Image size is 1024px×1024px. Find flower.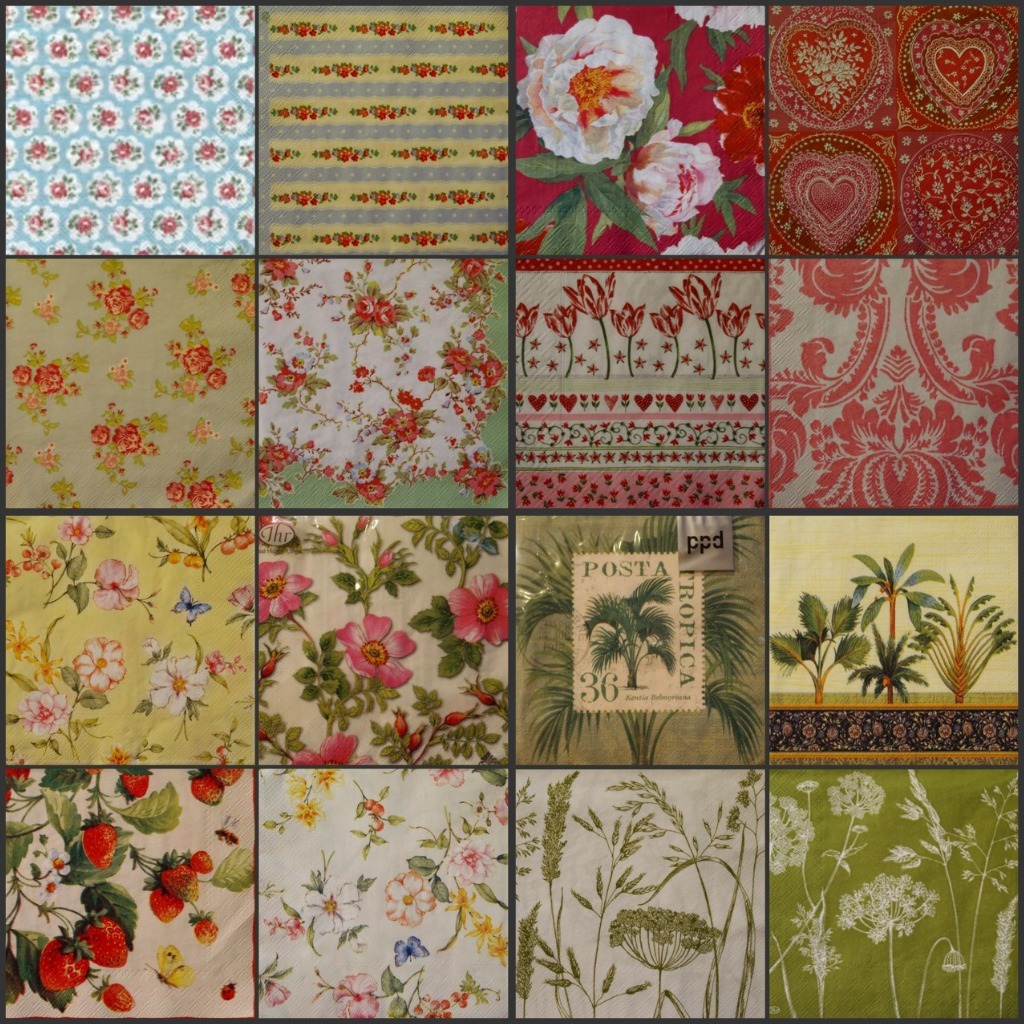
{"x1": 423, "y1": 763, "x2": 469, "y2": 790}.
